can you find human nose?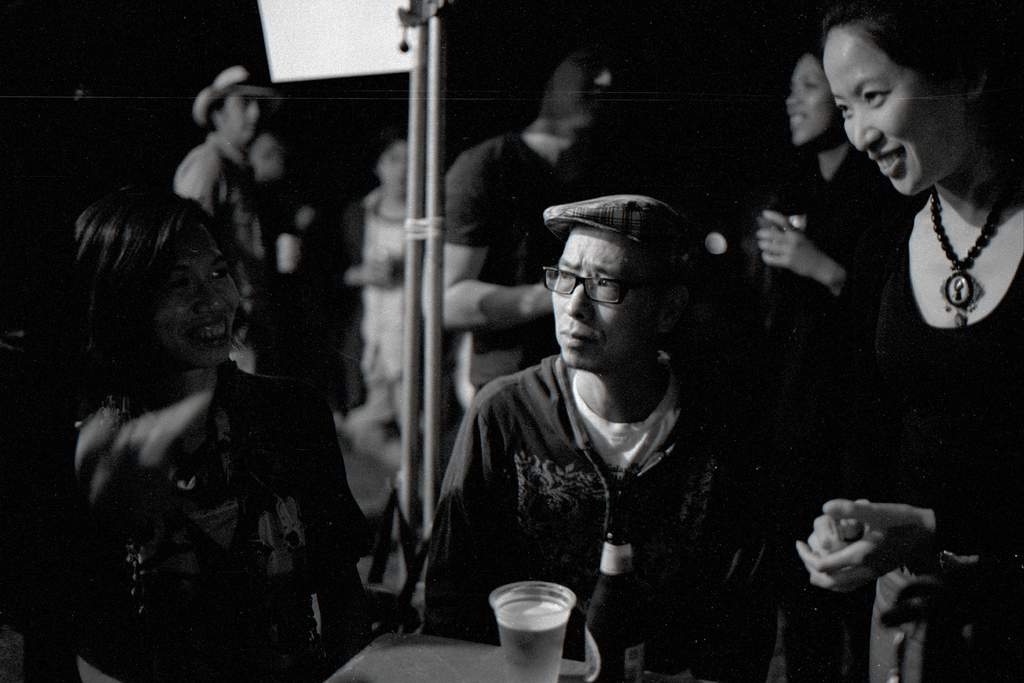
Yes, bounding box: l=563, t=279, r=598, b=323.
